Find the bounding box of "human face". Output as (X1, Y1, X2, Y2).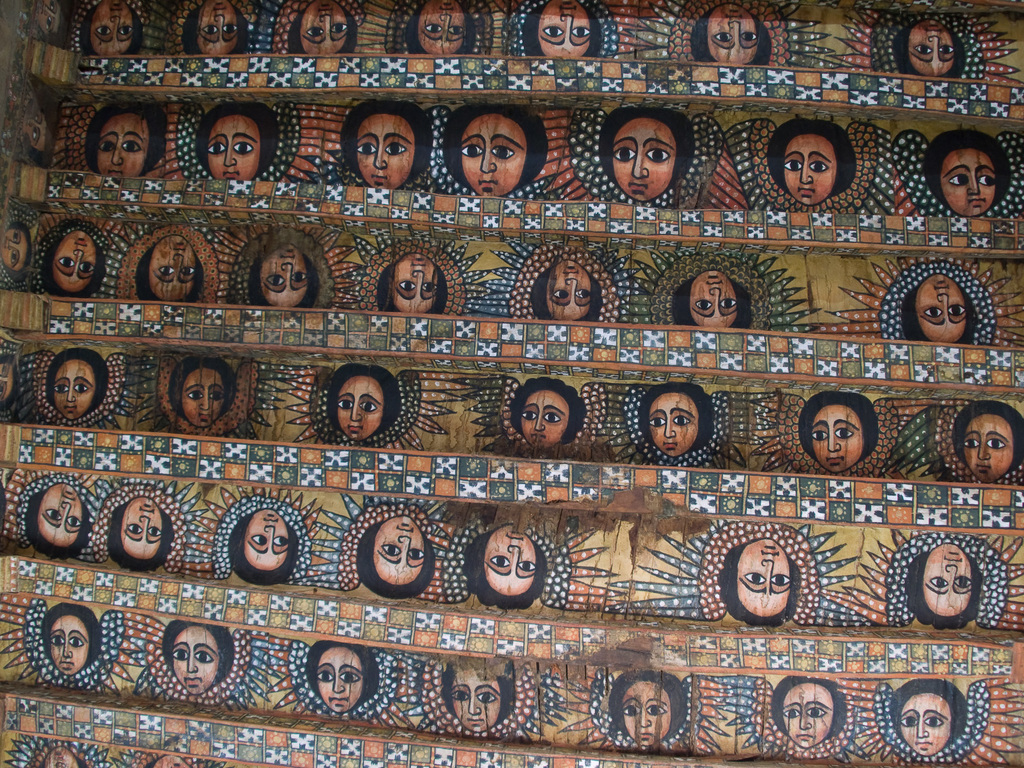
(710, 3, 758, 63).
